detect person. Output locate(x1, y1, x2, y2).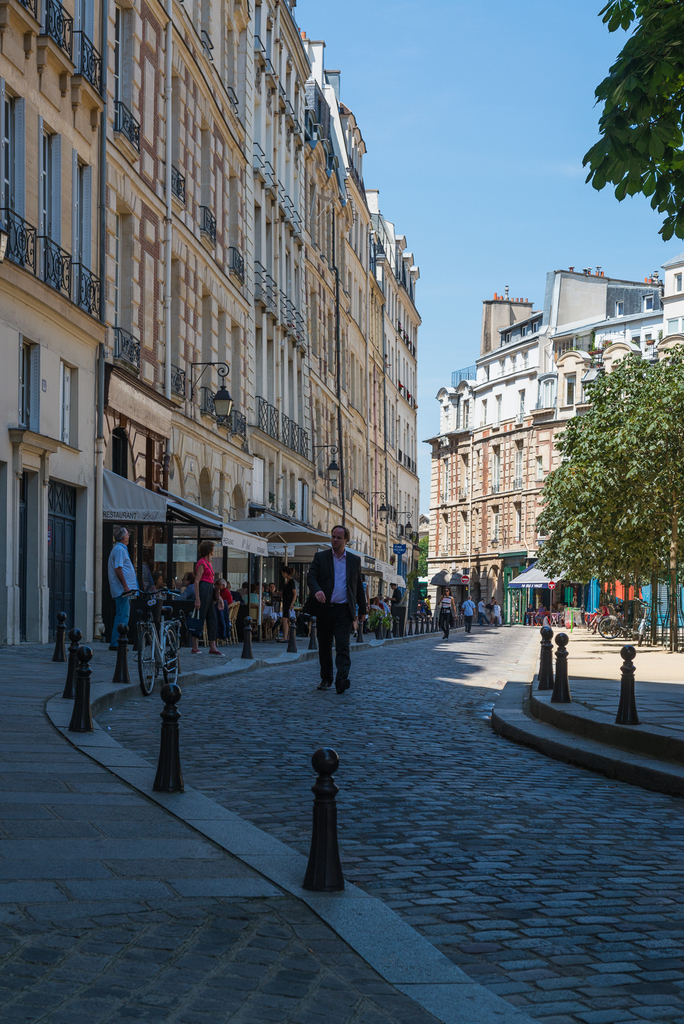
locate(484, 593, 501, 626).
